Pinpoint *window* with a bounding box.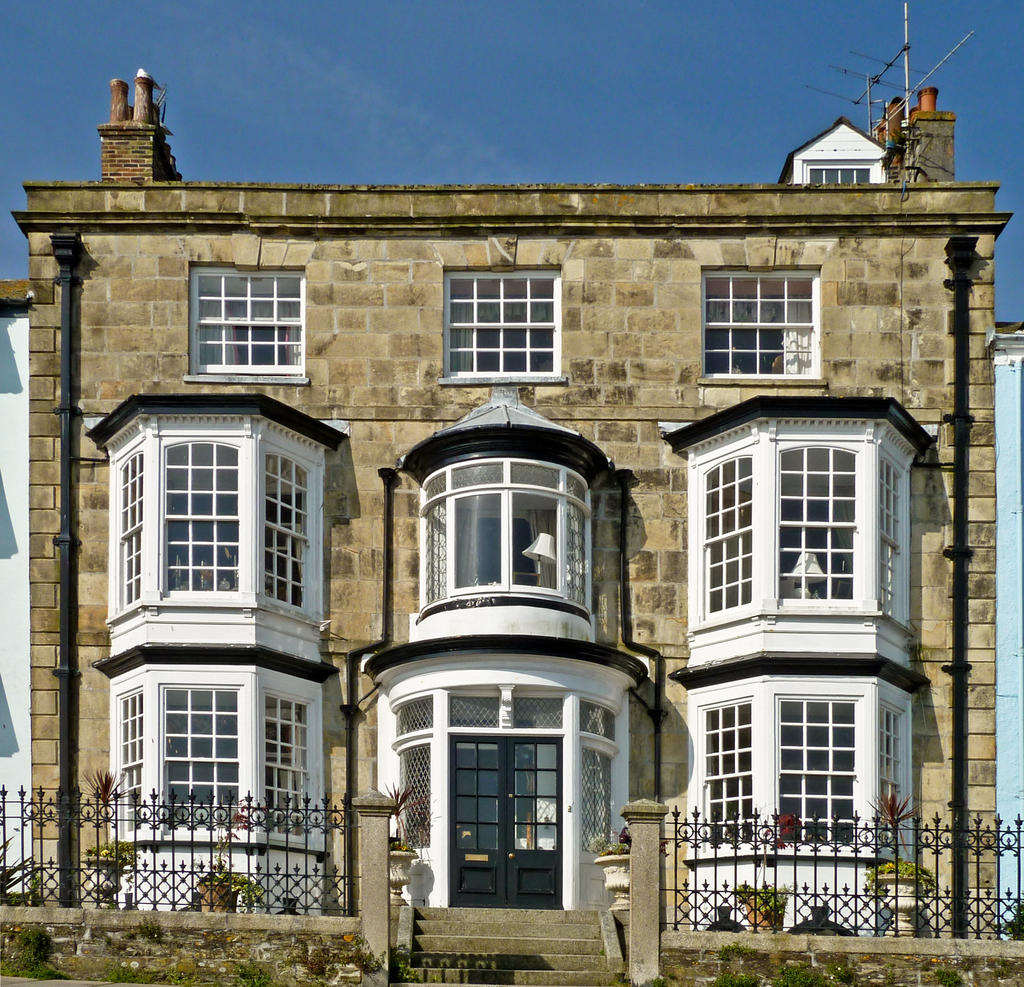
x1=701 y1=460 x2=750 y2=615.
